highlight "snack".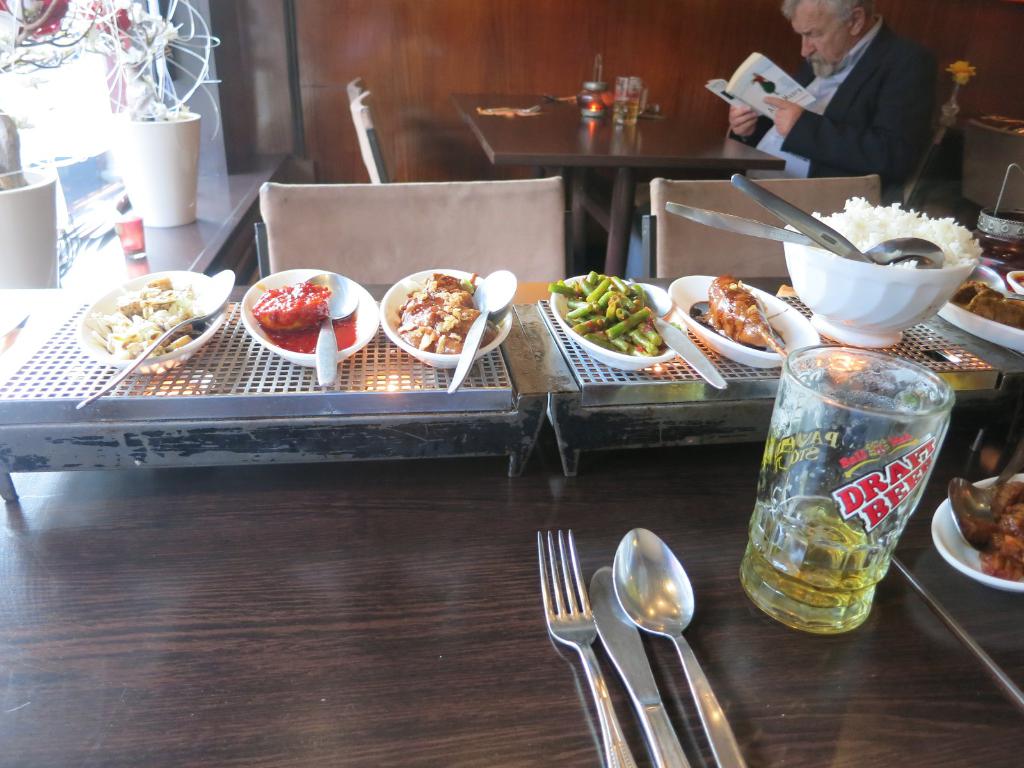
Highlighted region: 392 266 494 371.
